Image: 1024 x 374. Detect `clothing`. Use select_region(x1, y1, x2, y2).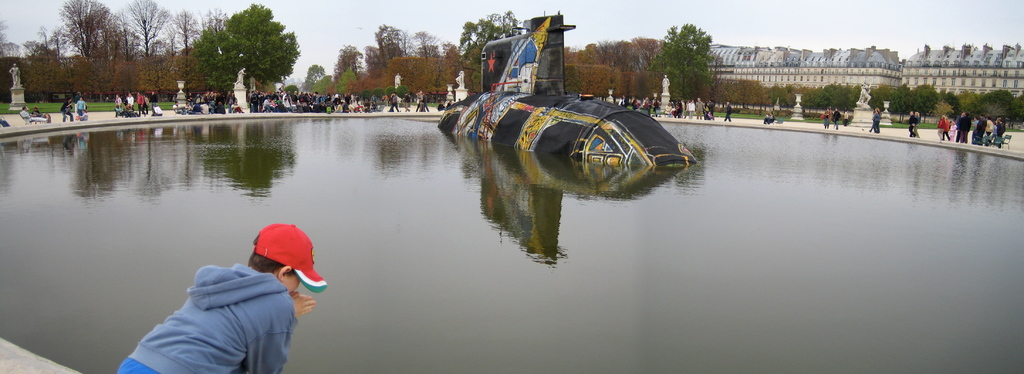
select_region(939, 122, 943, 138).
